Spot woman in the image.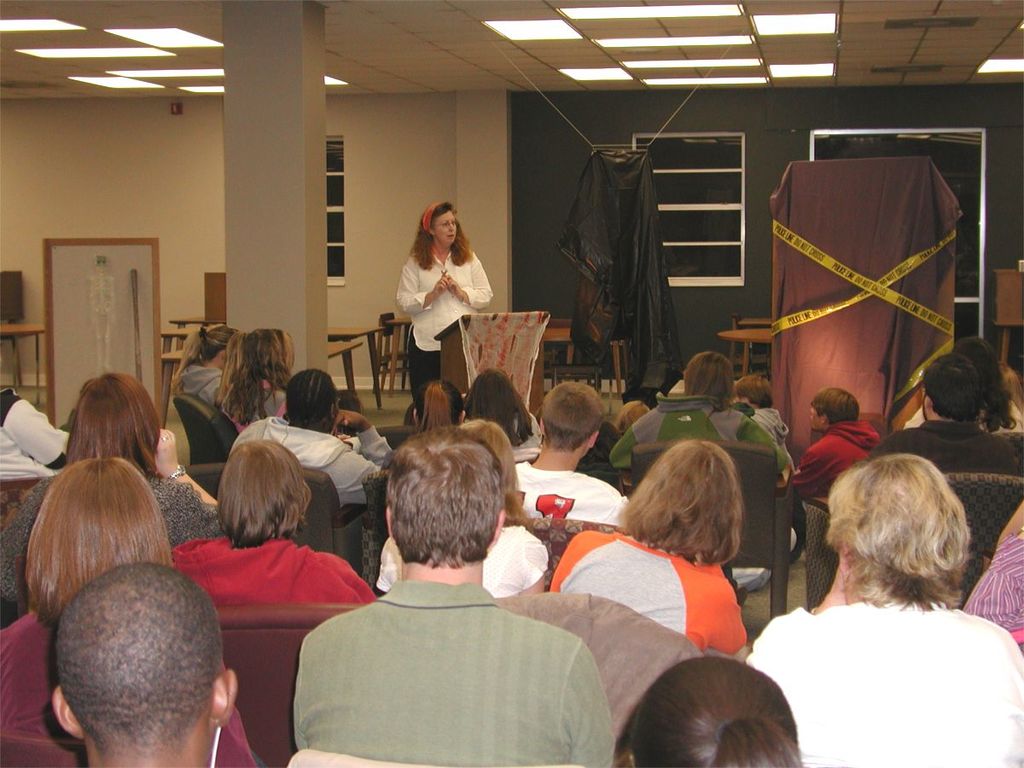
woman found at 908 335 1023 436.
